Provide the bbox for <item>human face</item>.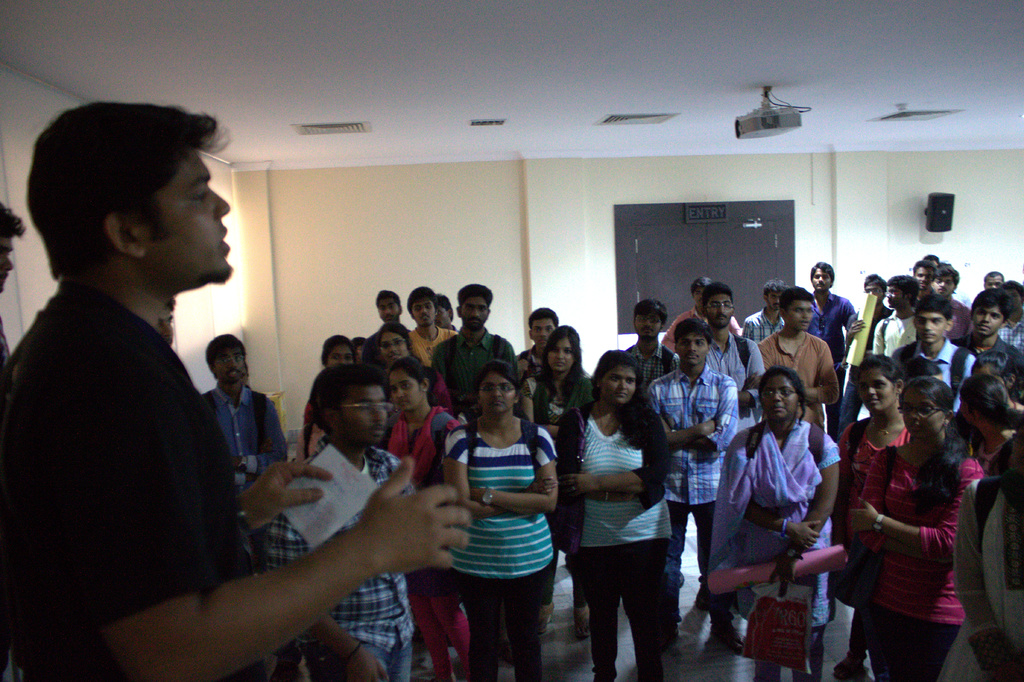
[214, 347, 246, 382].
